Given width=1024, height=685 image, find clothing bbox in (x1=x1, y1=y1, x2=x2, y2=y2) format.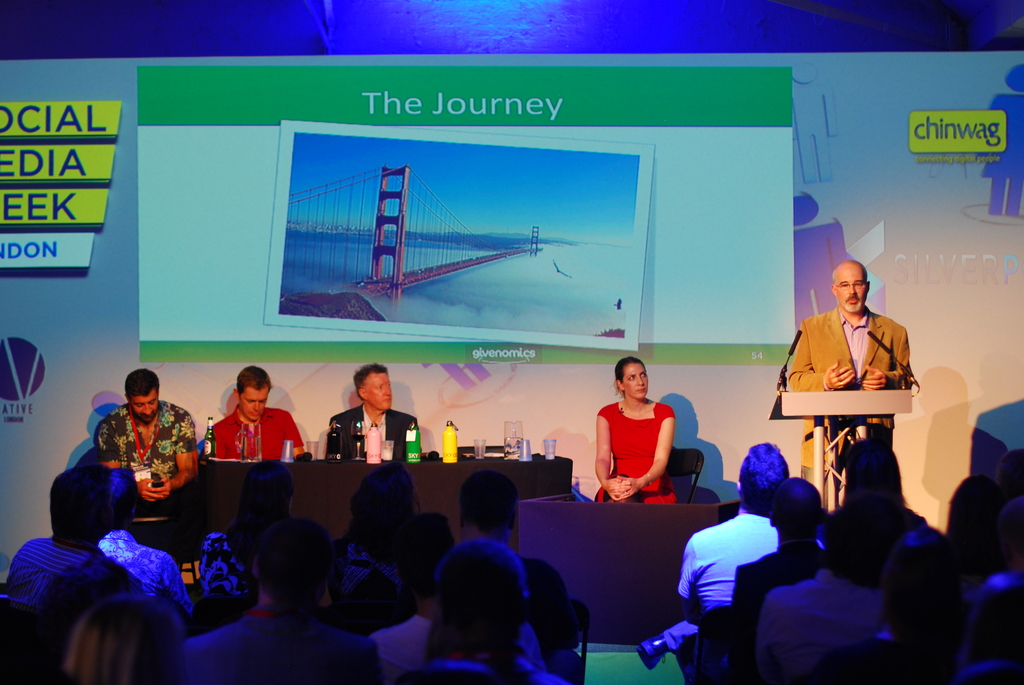
(x1=375, y1=619, x2=547, y2=654).
